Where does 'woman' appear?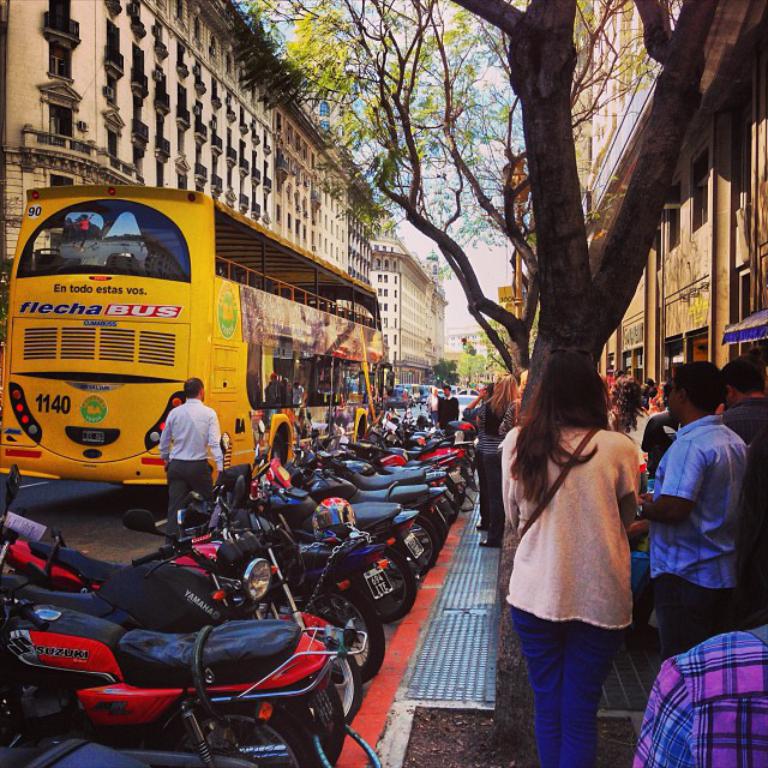
Appears at <bbox>481, 338, 660, 754</bbox>.
